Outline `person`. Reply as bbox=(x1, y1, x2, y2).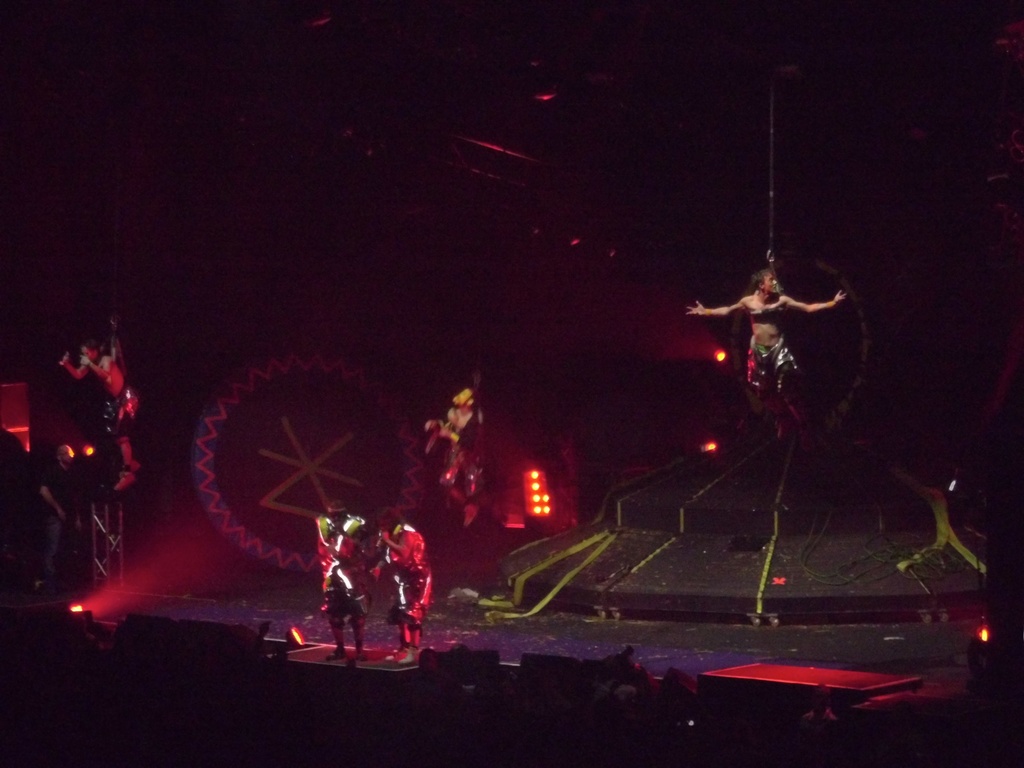
bbox=(370, 516, 437, 660).
